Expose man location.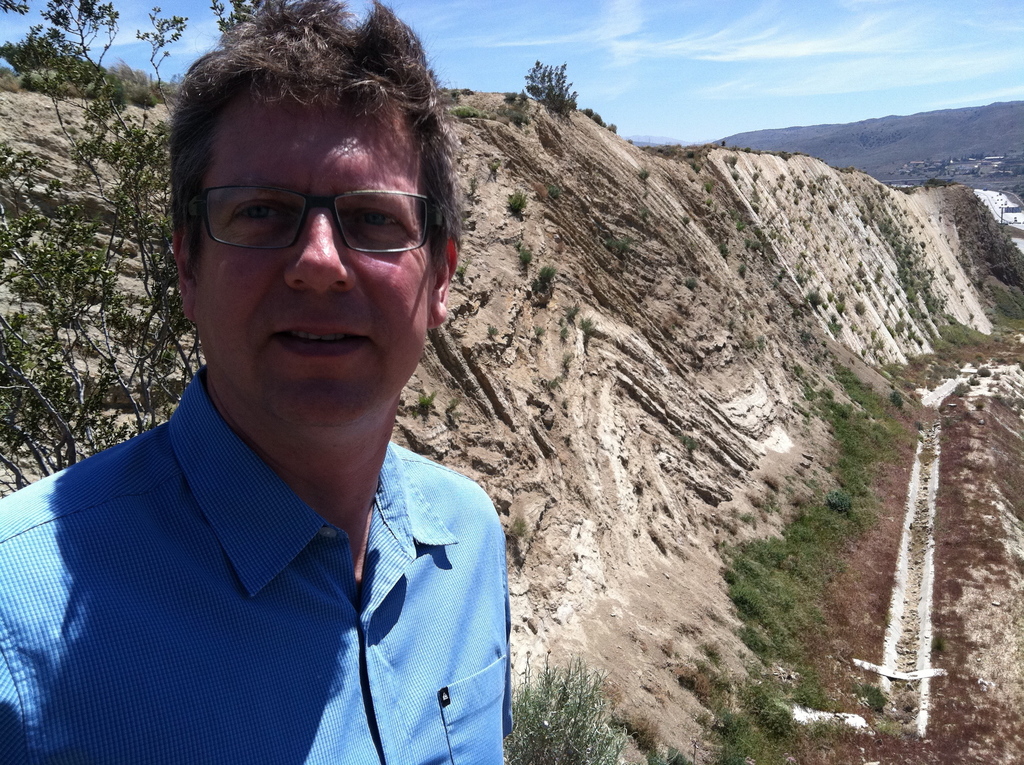
Exposed at [x1=4, y1=13, x2=582, y2=757].
